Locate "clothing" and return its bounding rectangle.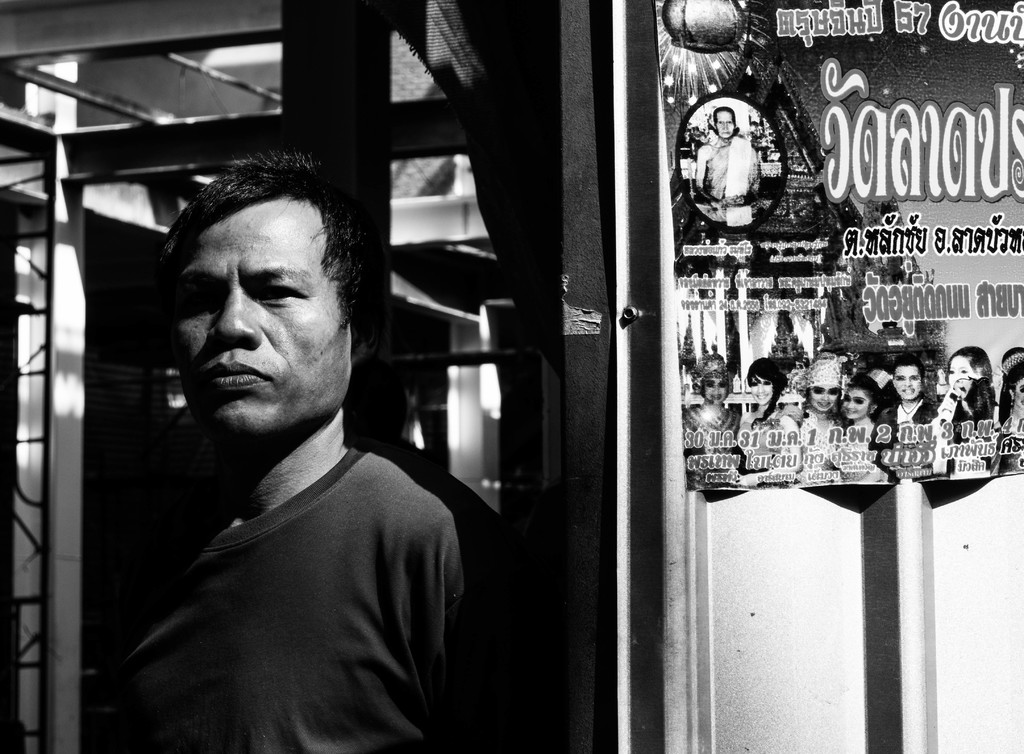
<bbox>101, 348, 488, 753</bbox>.
